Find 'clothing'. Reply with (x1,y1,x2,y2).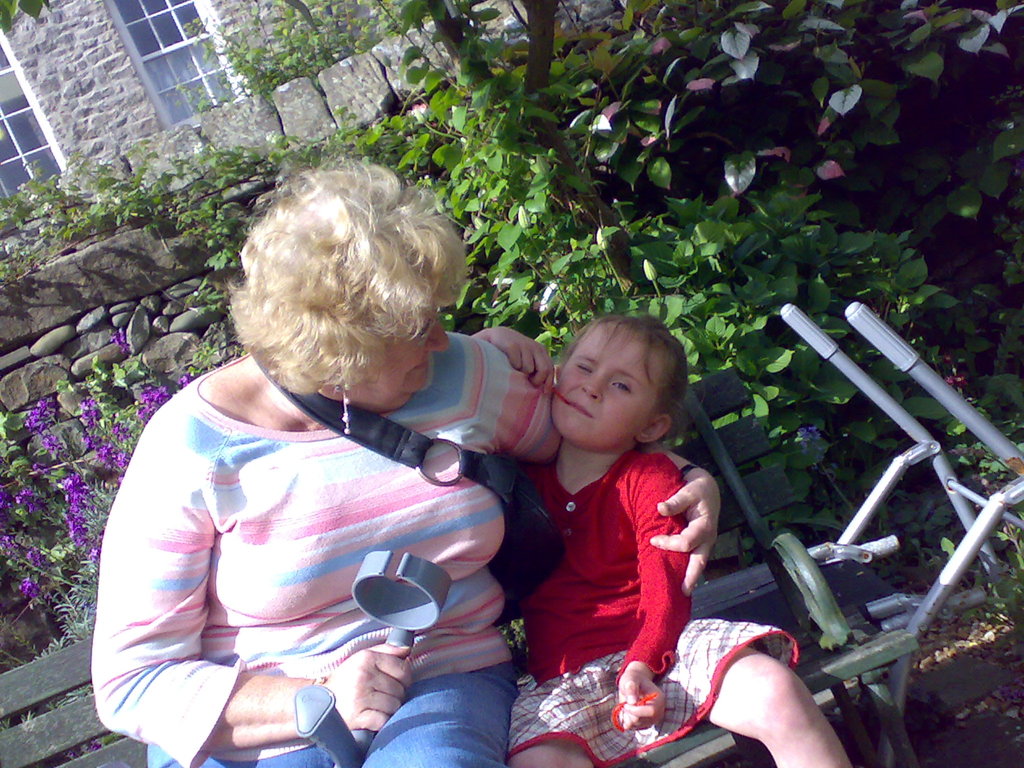
(105,338,521,739).
